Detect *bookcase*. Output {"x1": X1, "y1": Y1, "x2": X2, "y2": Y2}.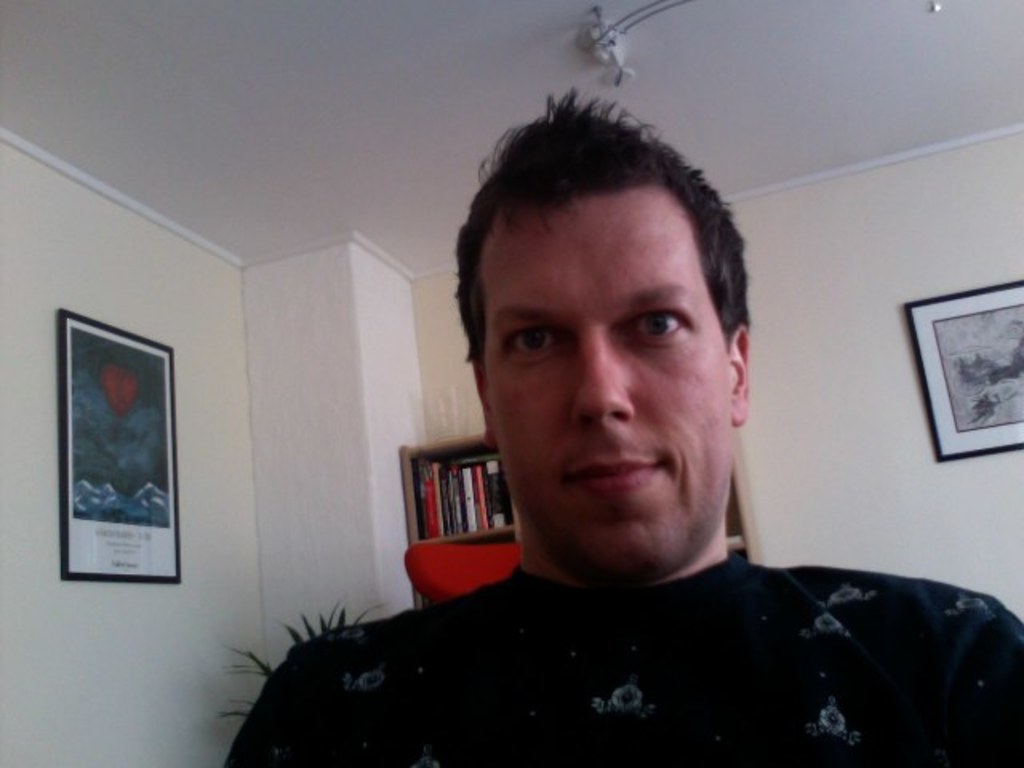
{"x1": 398, "y1": 424, "x2": 766, "y2": 605}.
